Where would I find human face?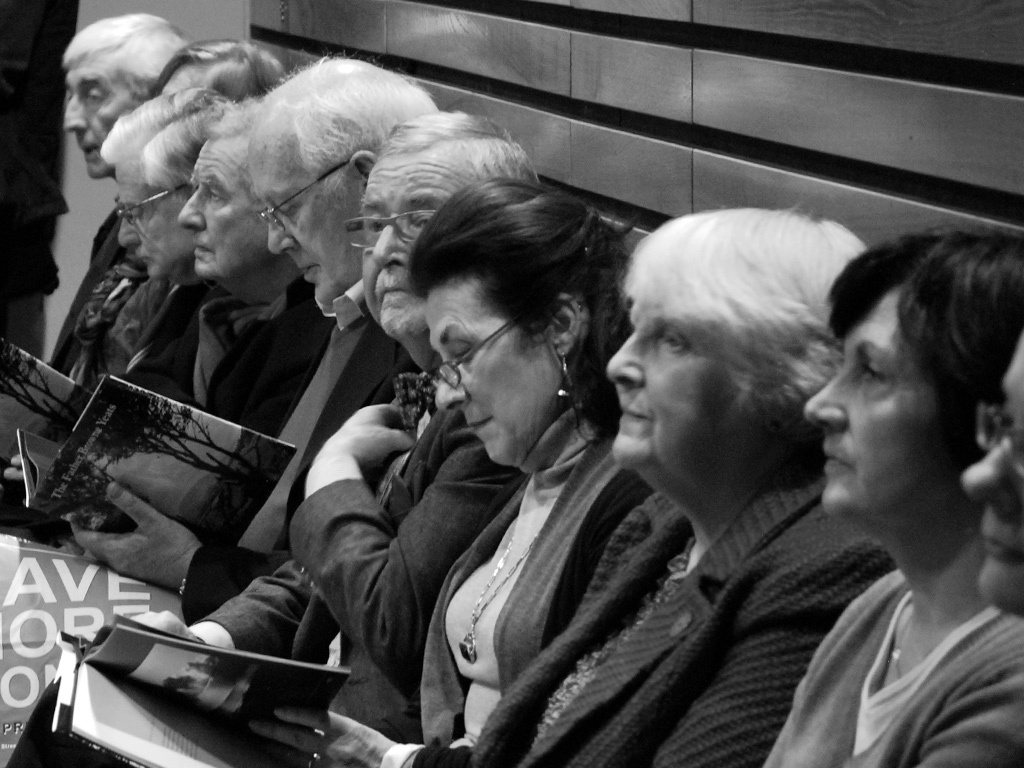
At bbox=[801, 292, 961, 533].
